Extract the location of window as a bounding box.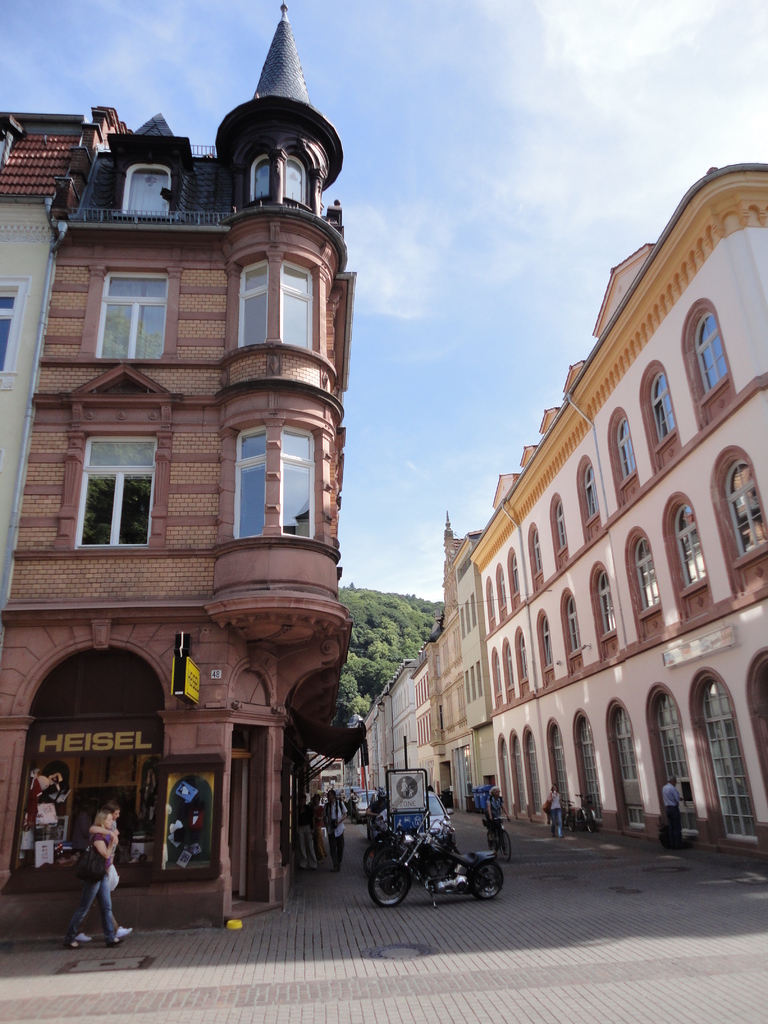
{"left": 604, "top": 415, "right": 639, "bottom": 488}.
